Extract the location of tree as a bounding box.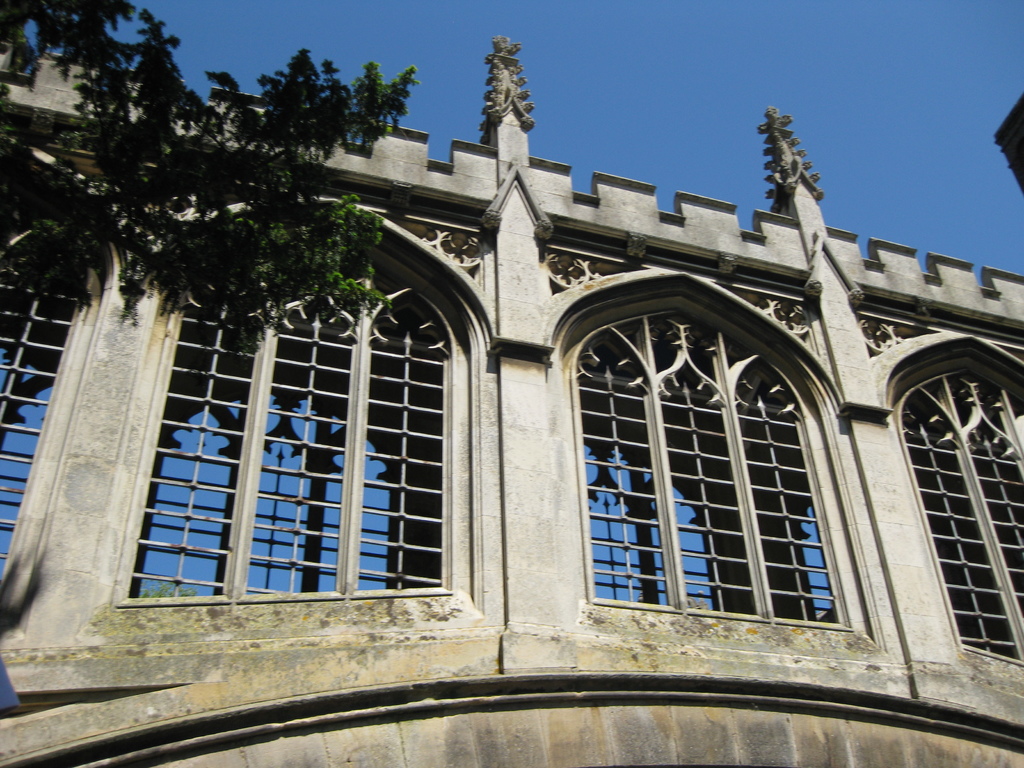
0/0/423/348.
